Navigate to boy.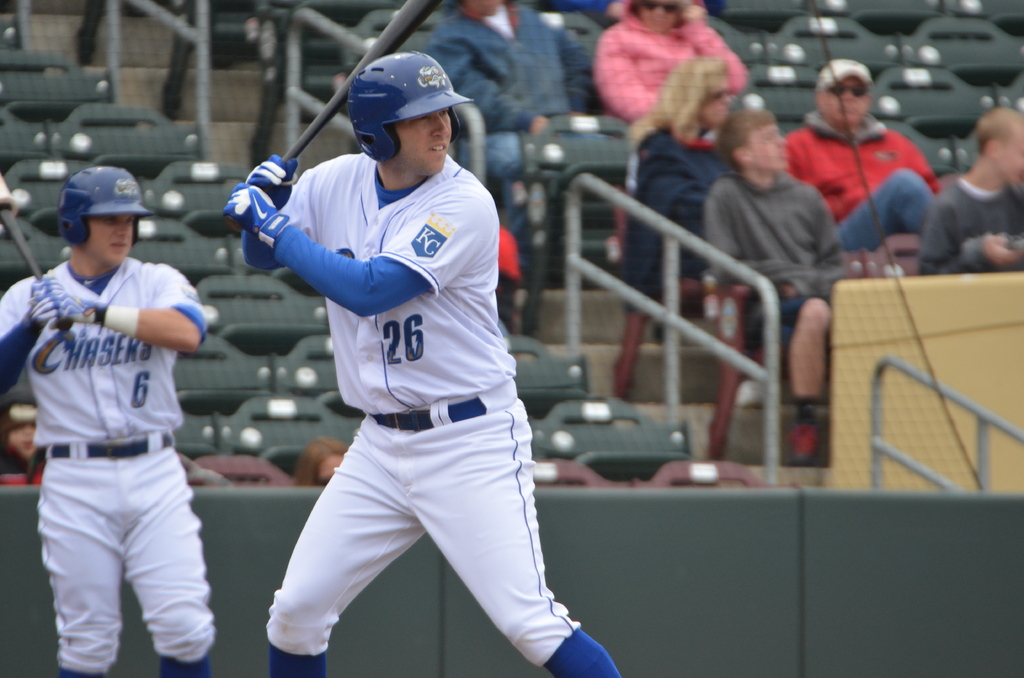
Navigation target: bbox=[224, 45, 656, 677].
